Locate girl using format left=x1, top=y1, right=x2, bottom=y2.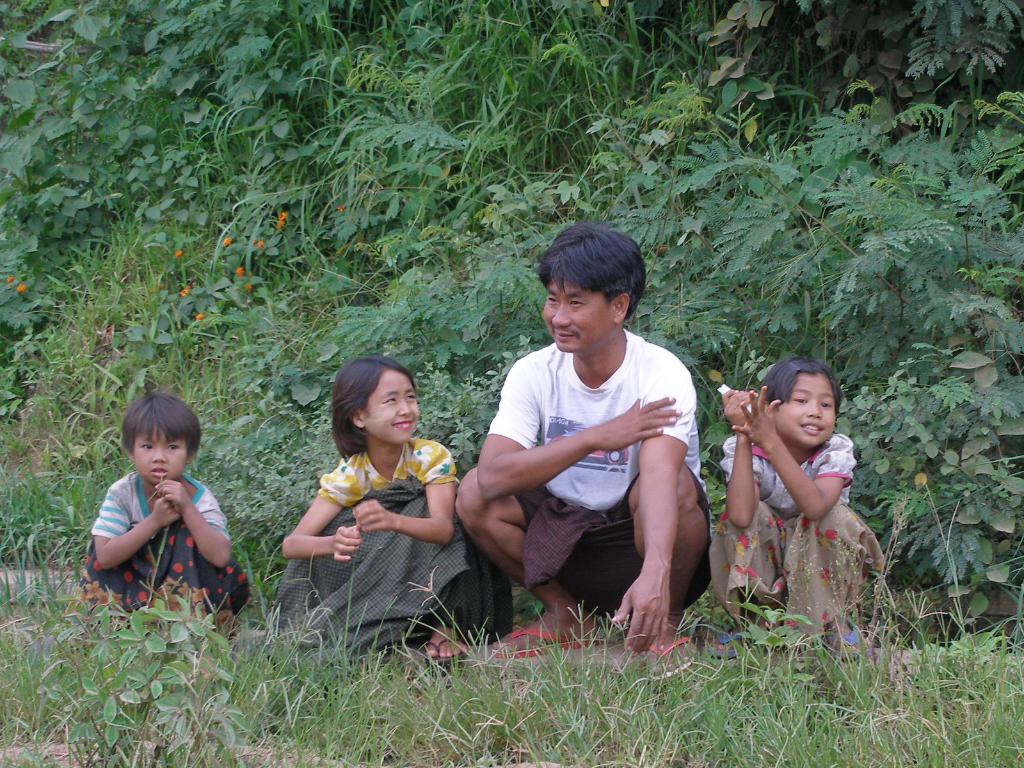
left=263, top=355, right=514, bottom=675.
